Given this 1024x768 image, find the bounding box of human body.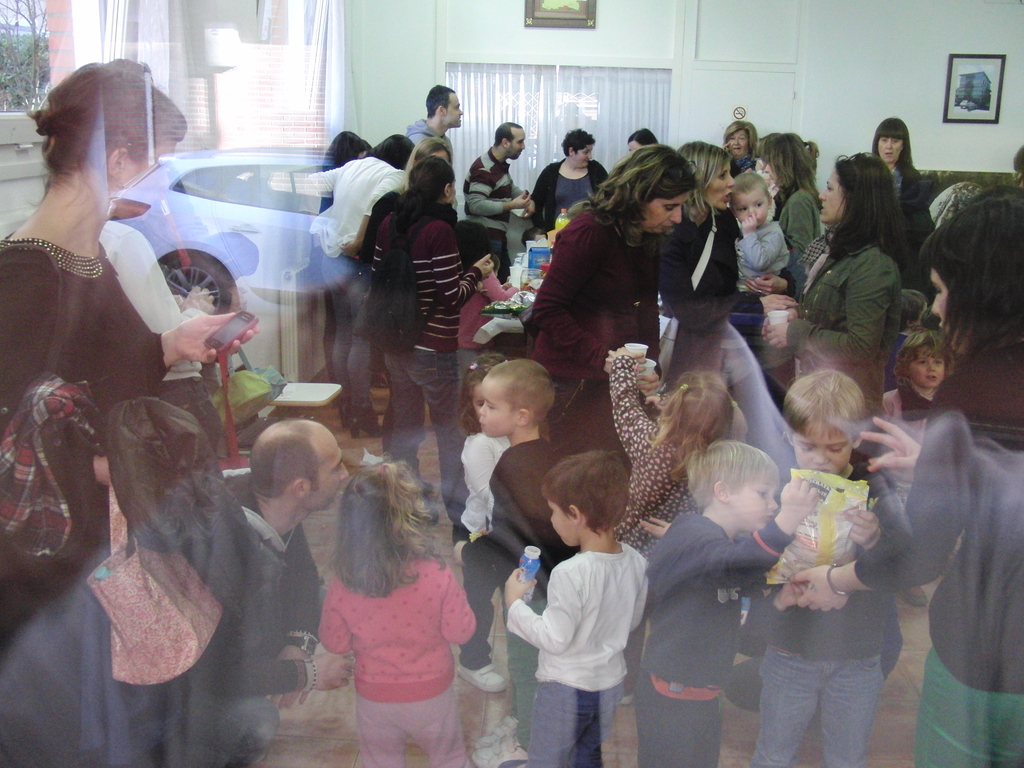
<box>461,124,533,281</box>.
